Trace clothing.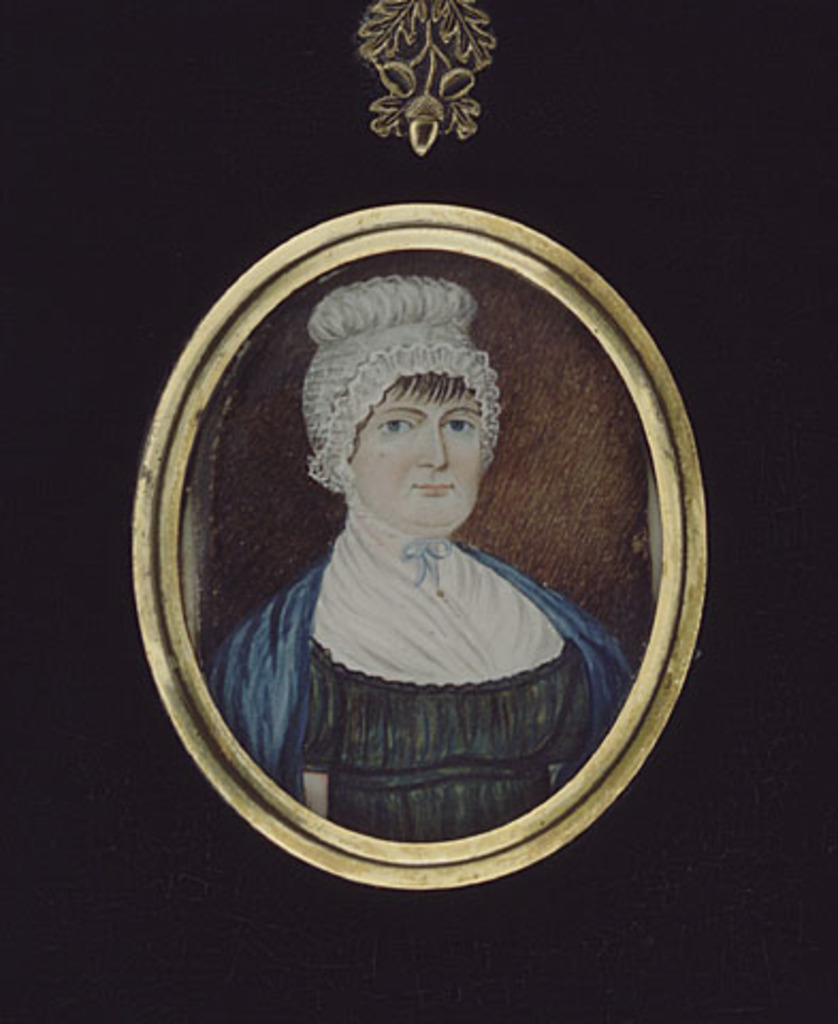
Traced to <region>232, 401, 633, 855</region>.
